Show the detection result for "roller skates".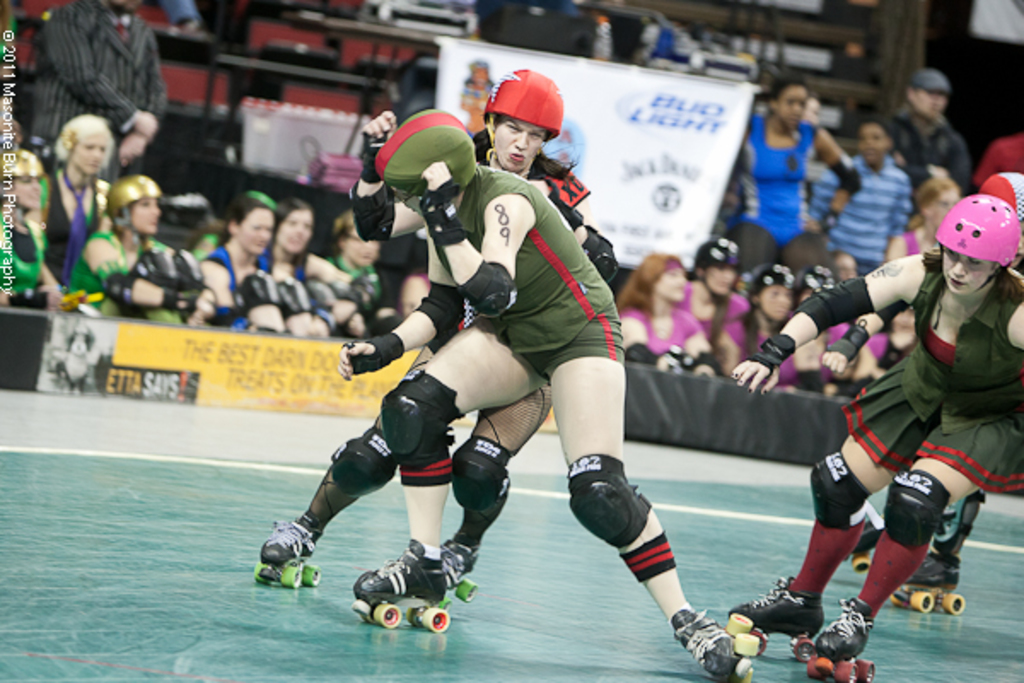
{"left": 350, "top": 538, "right": 451, "bottom": 635}.
